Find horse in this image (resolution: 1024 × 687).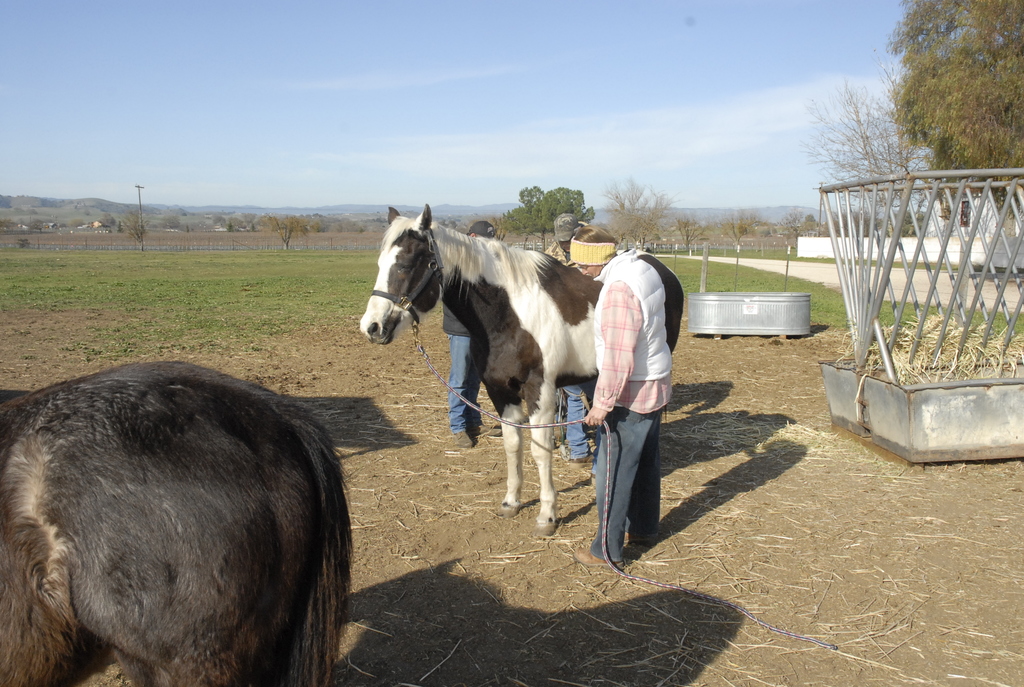
bbox=[355, 205, 686, 535].
